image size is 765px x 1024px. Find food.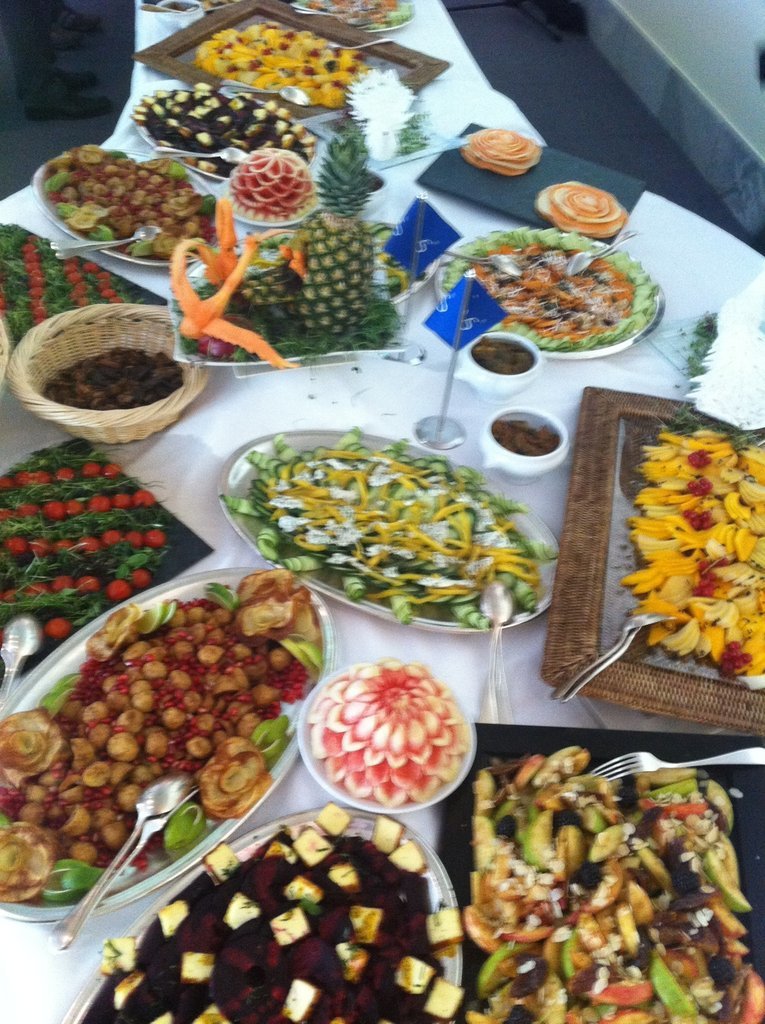
Rect(293, 0, 421, 33).
